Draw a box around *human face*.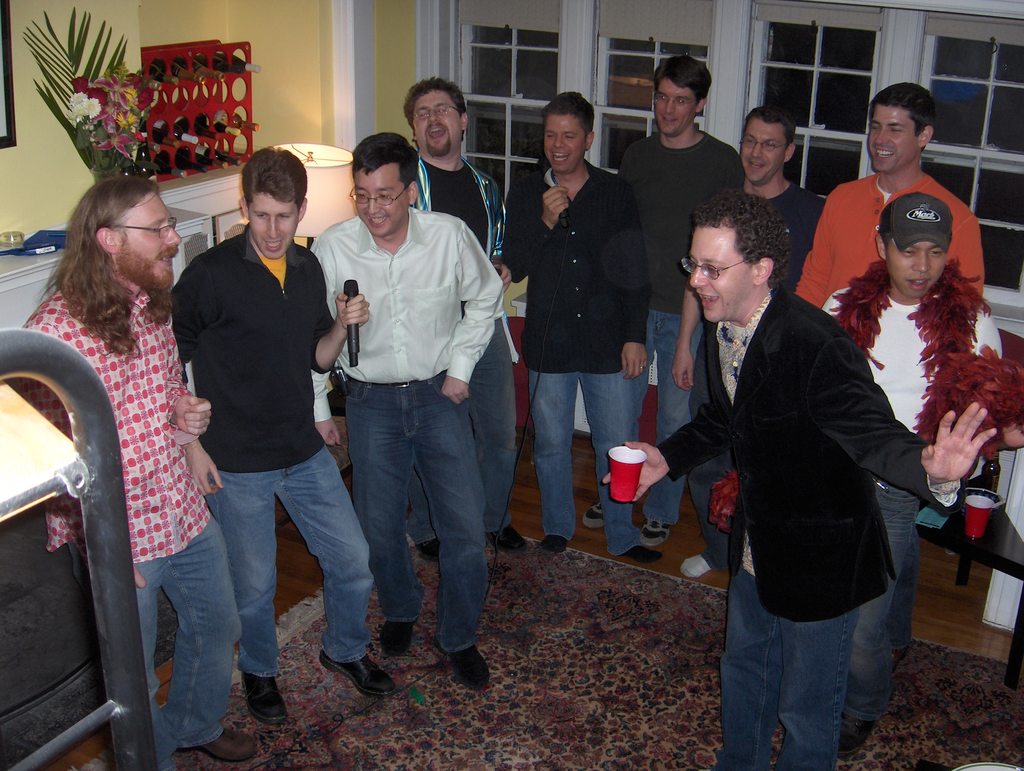
{"left": 413, "top": 88, "right": 462, "bottom": 157}.
